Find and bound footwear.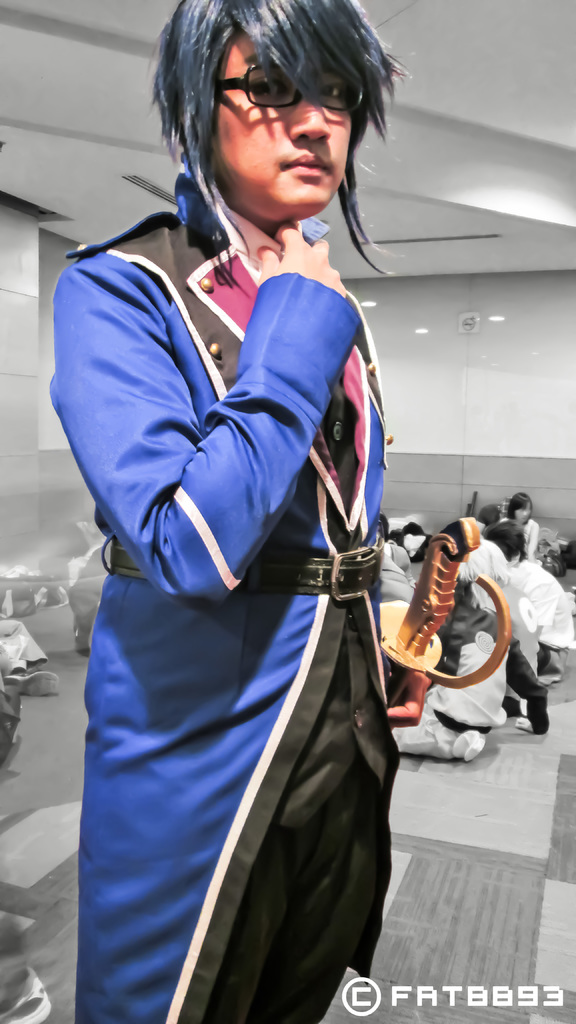
Bound: <box>0,966,54,1023</box>.
